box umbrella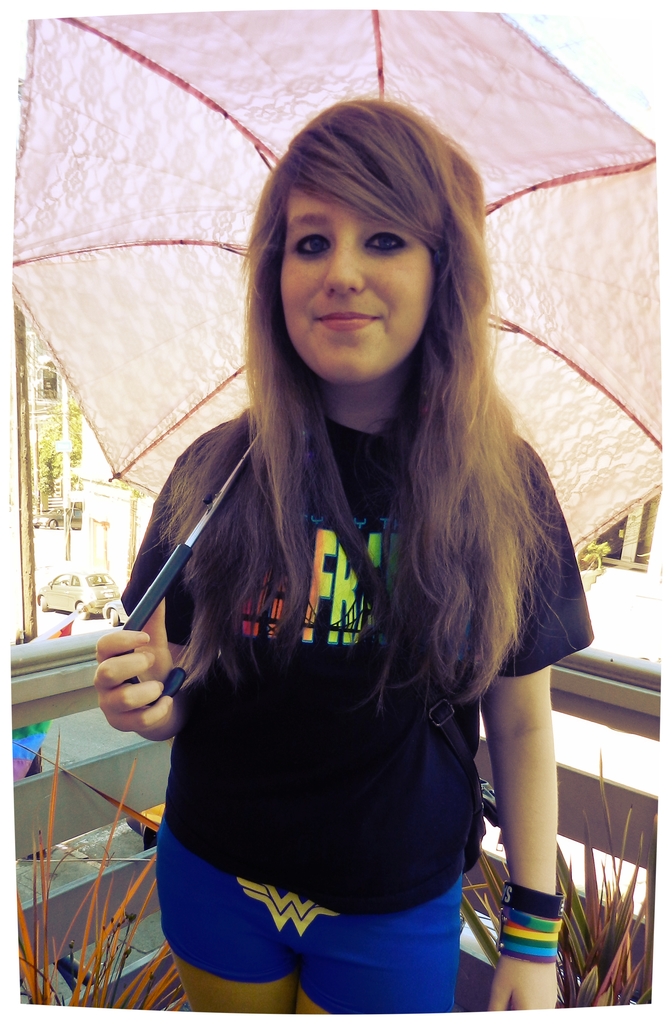
<bbox>10, 10, 660, 698</bbox>
